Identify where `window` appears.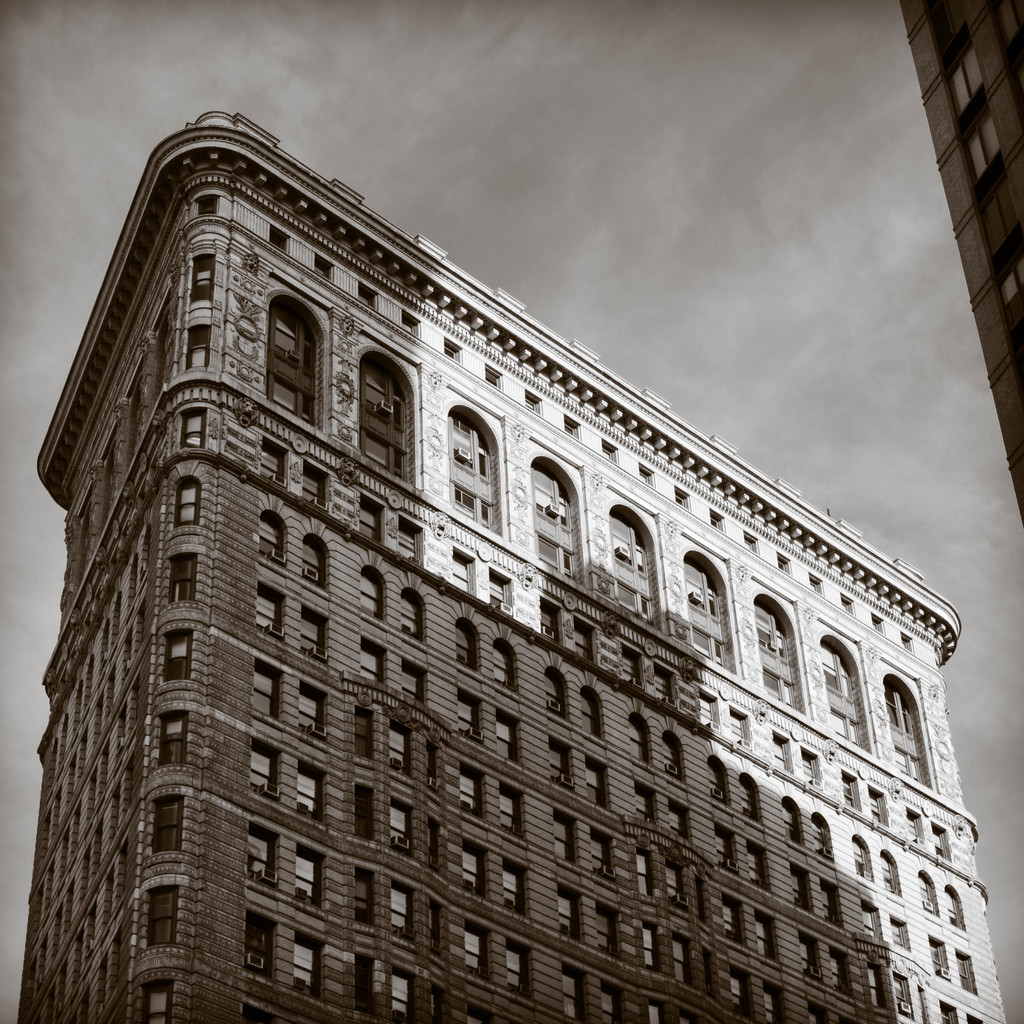
Appears at BBox(844, 776, 856, 817).
